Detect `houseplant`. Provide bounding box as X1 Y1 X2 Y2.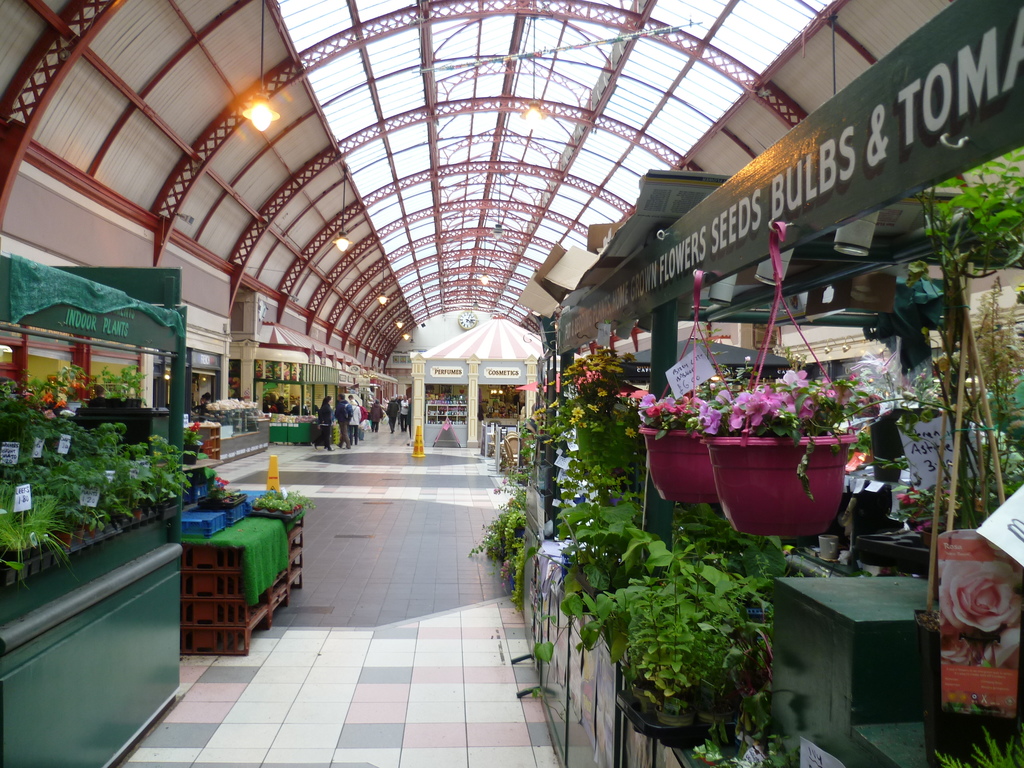
634 269 758 497.
